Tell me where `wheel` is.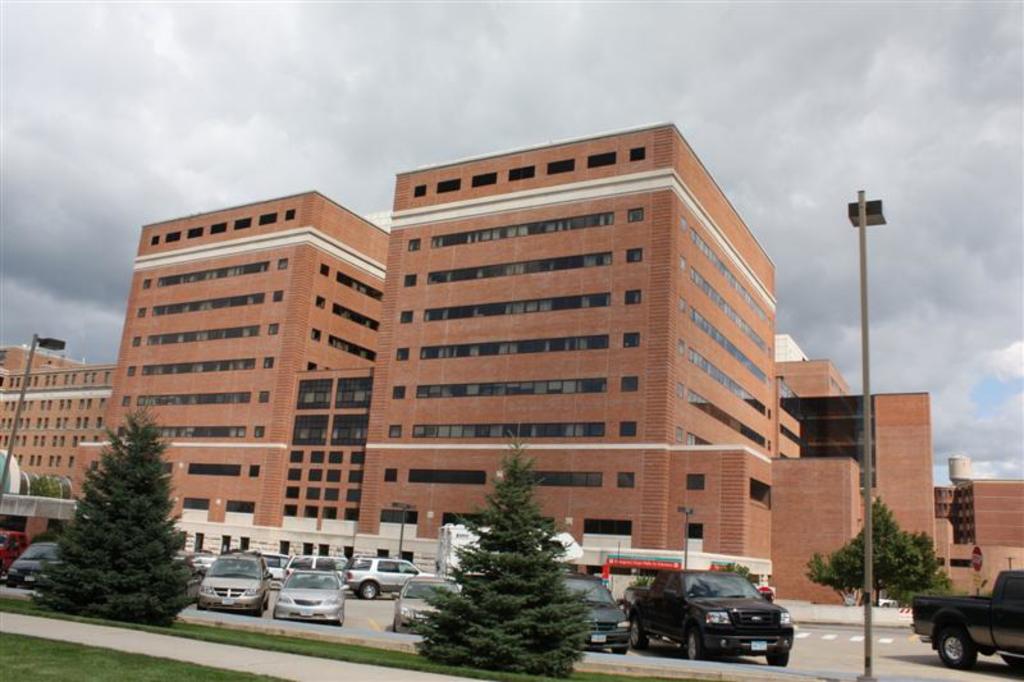
`wheel` is at x1=1001 y1=650 x2=1023 y2=673.
